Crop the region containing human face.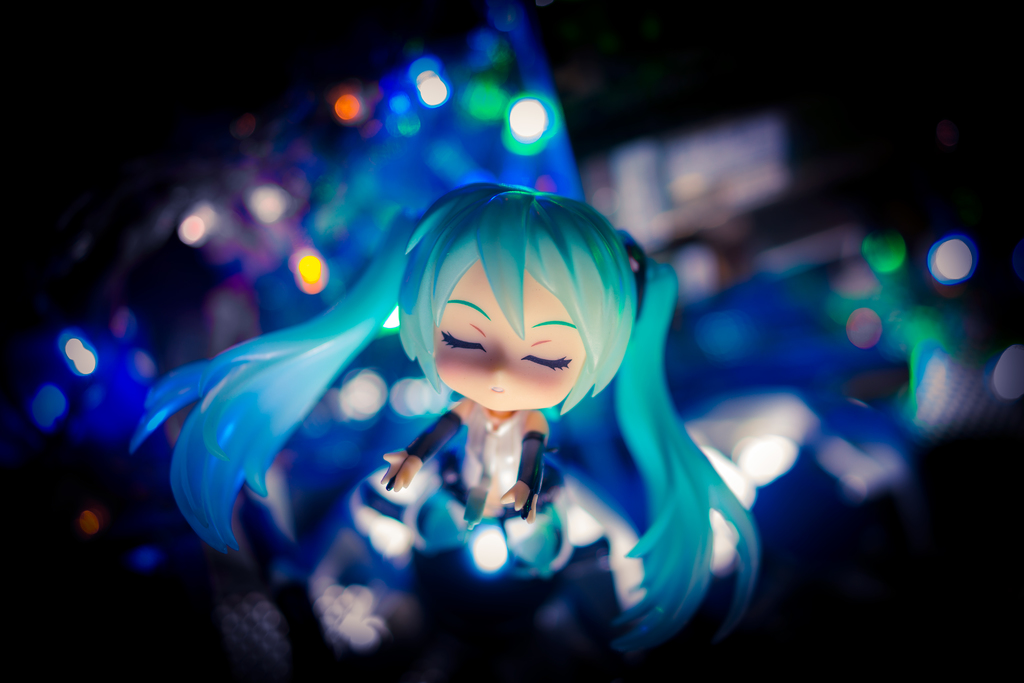
Crop region: bbox=[435, 264, 587, 414].
